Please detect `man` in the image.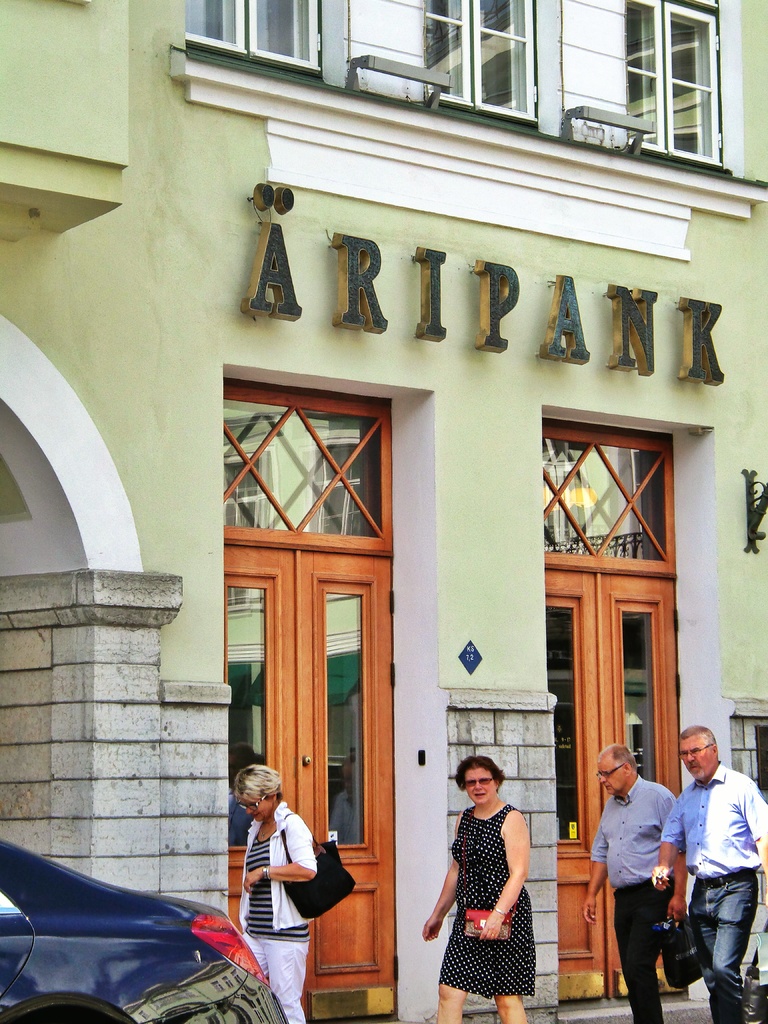
[589,751,675,1023].
